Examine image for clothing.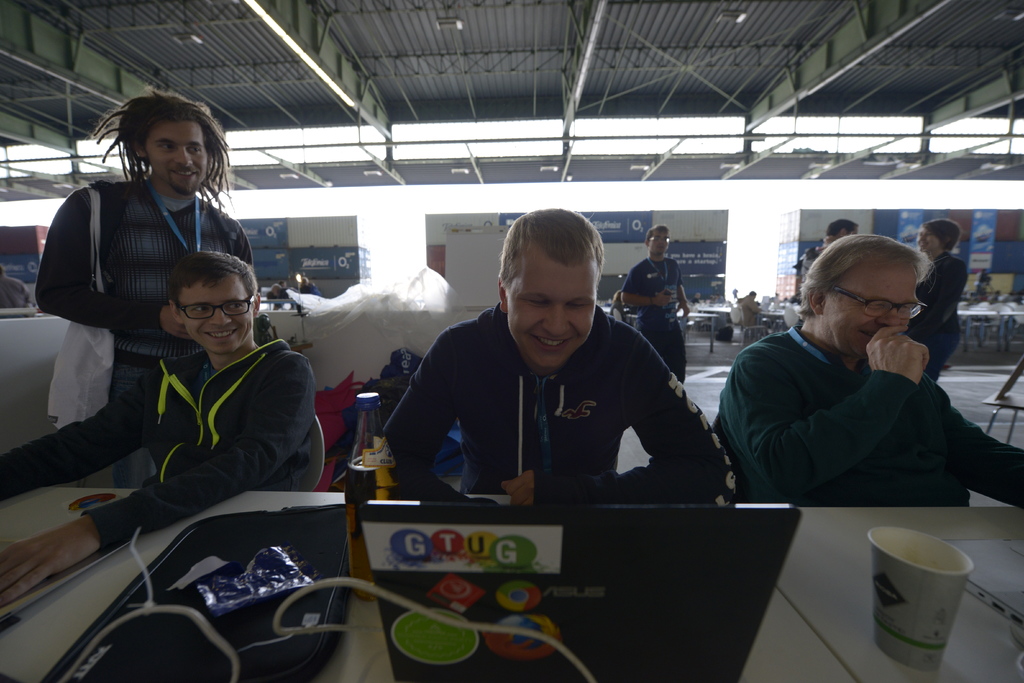
Examination result: <bbox>376, 300, 734, 510</bbox>.
